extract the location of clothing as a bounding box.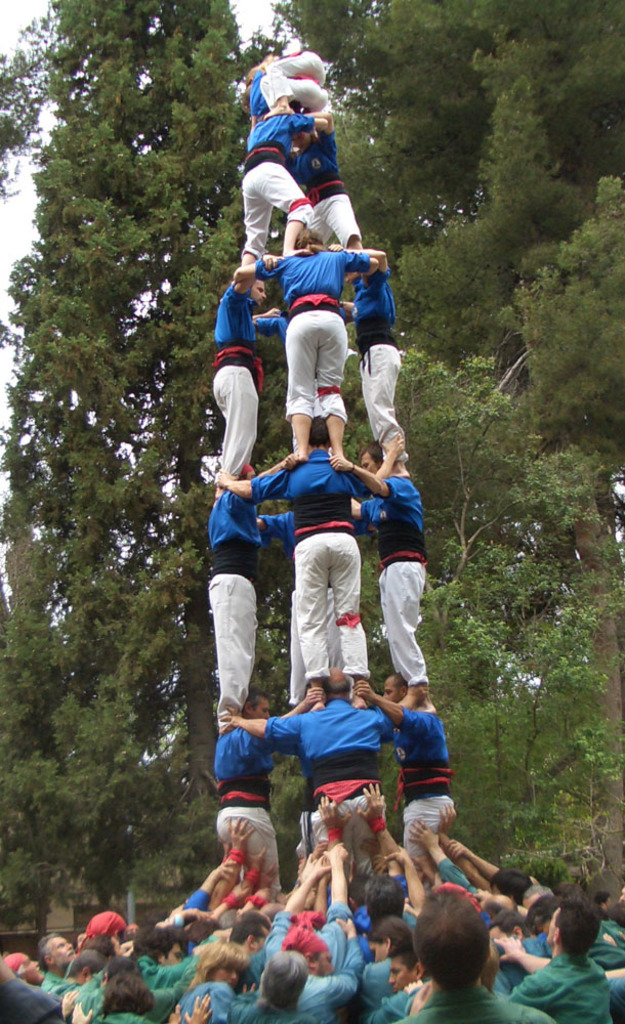
(390,713,463,865).
